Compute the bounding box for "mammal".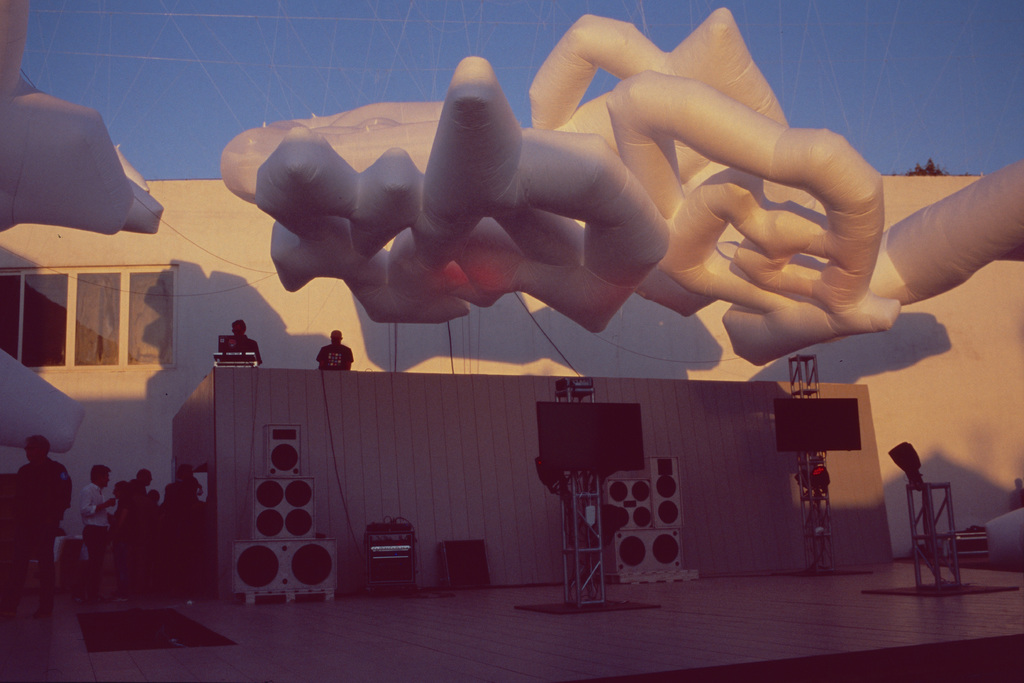
pyautogui.locateOnScreen(147, 487, 157, 571).
